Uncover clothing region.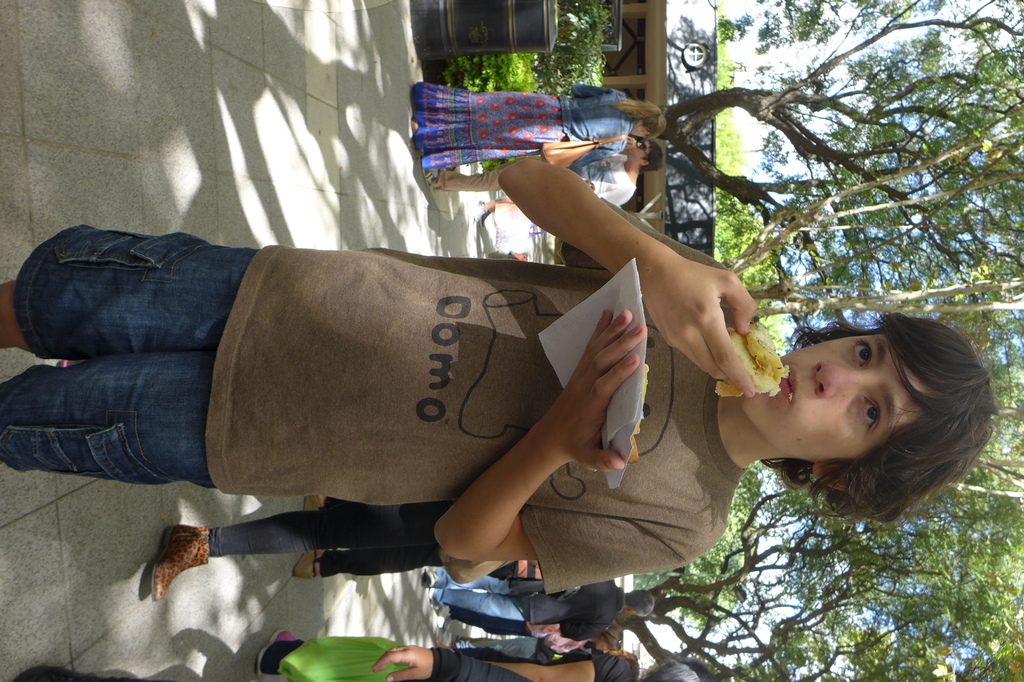
Uncovered: l=275, t=636, r=637, b=681.
